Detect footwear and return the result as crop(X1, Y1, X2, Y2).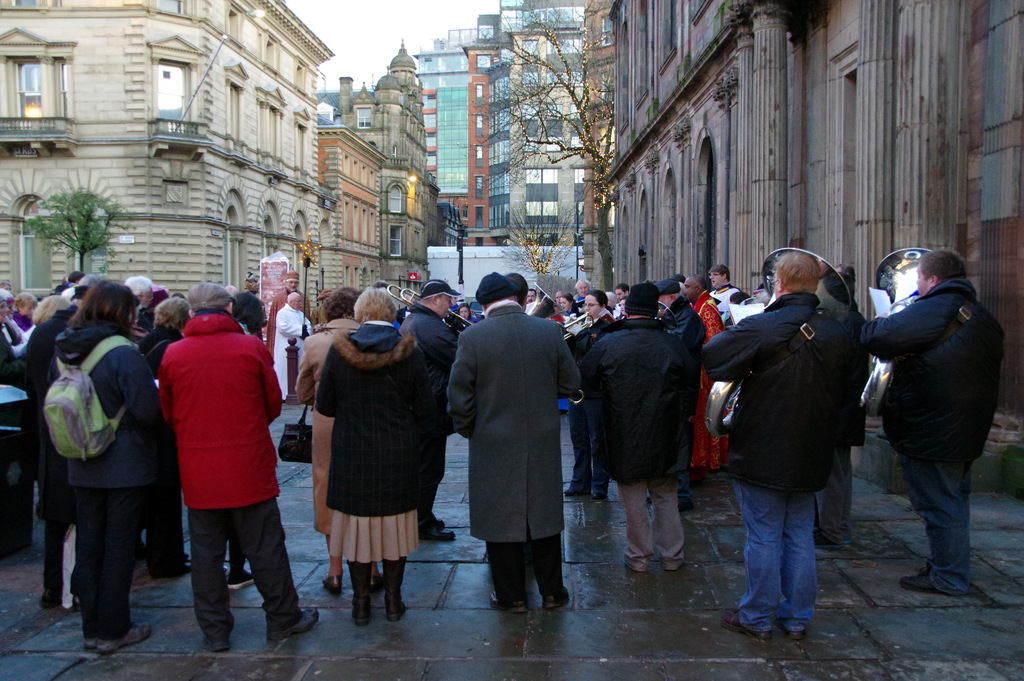
crop(721, 606, 771, 640).
